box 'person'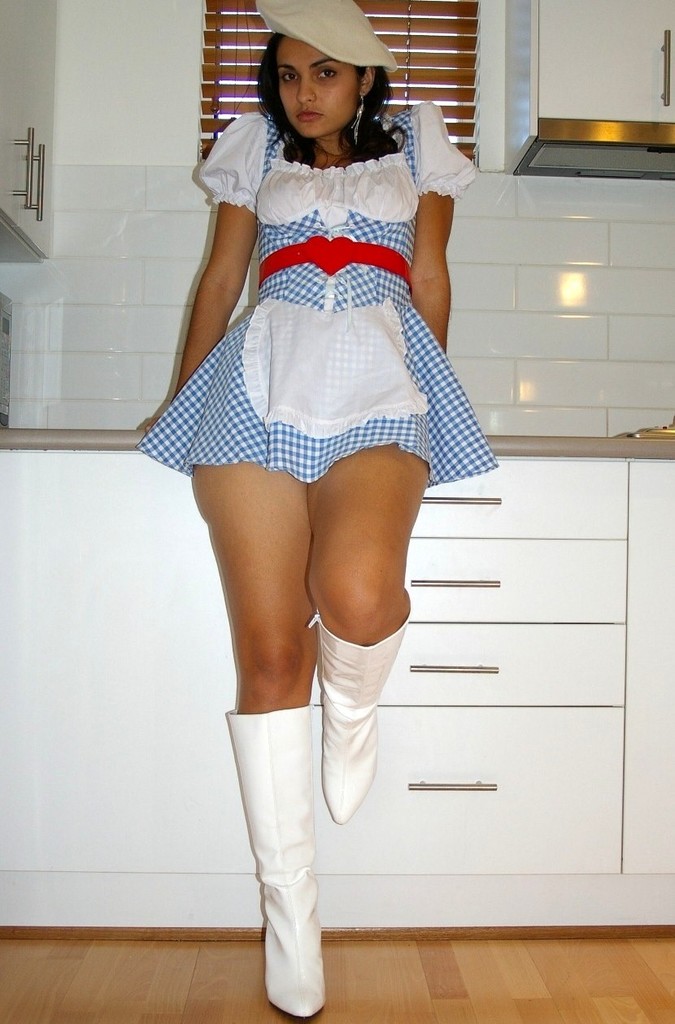
[x1=134, y1=15, x2=504, y2=1007]
